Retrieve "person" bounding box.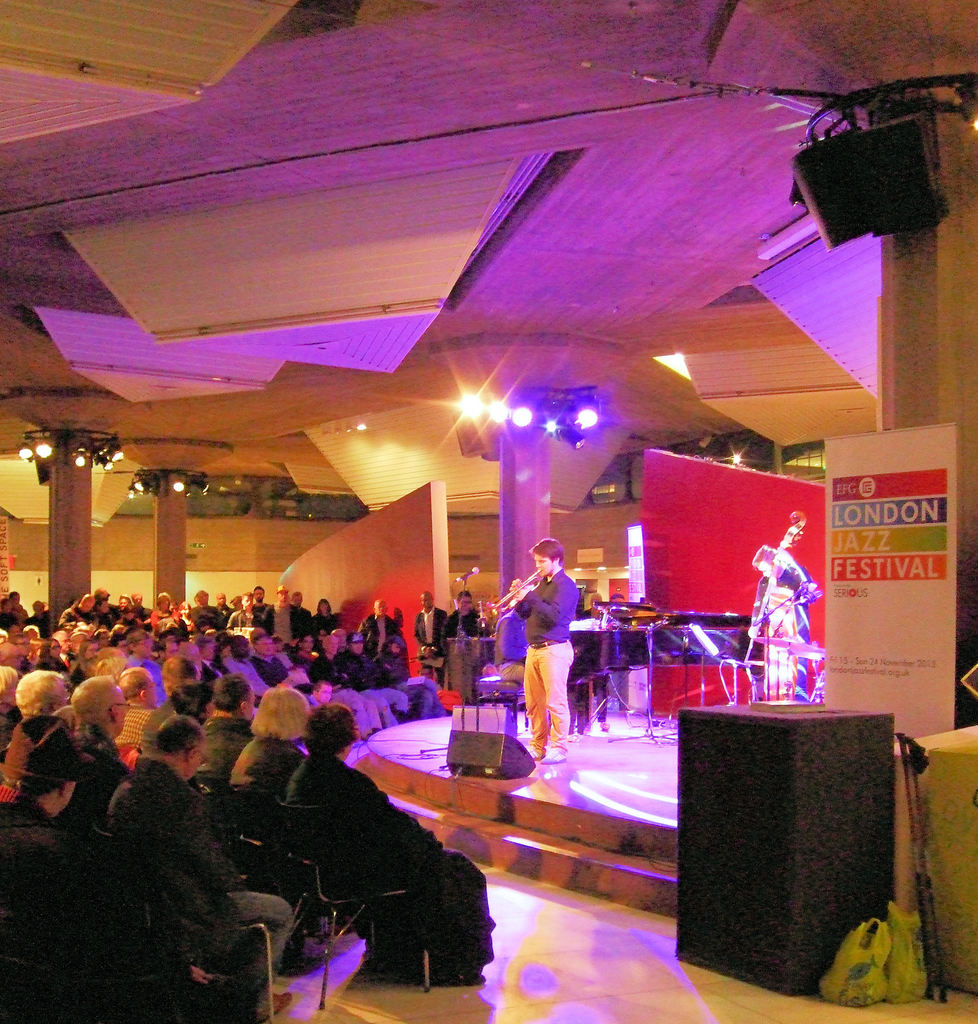
Bounding box: [505, 534, 578, 765].
